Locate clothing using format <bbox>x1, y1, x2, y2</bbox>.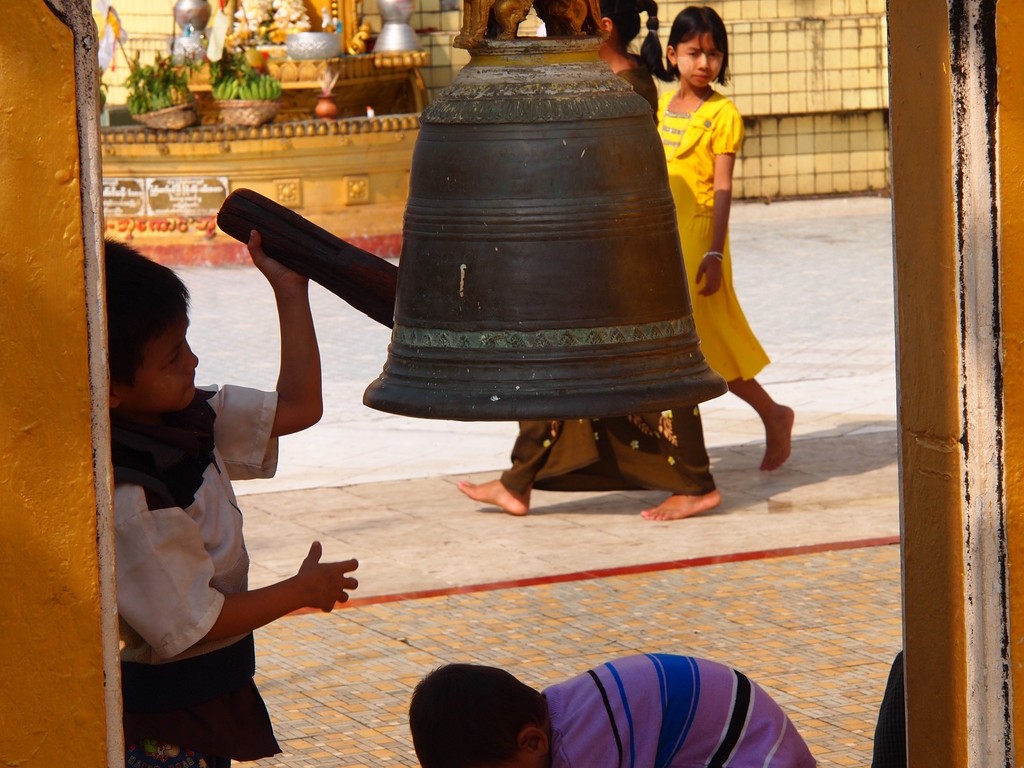
<bbox>109, 382, 282, 767</bbox>.
